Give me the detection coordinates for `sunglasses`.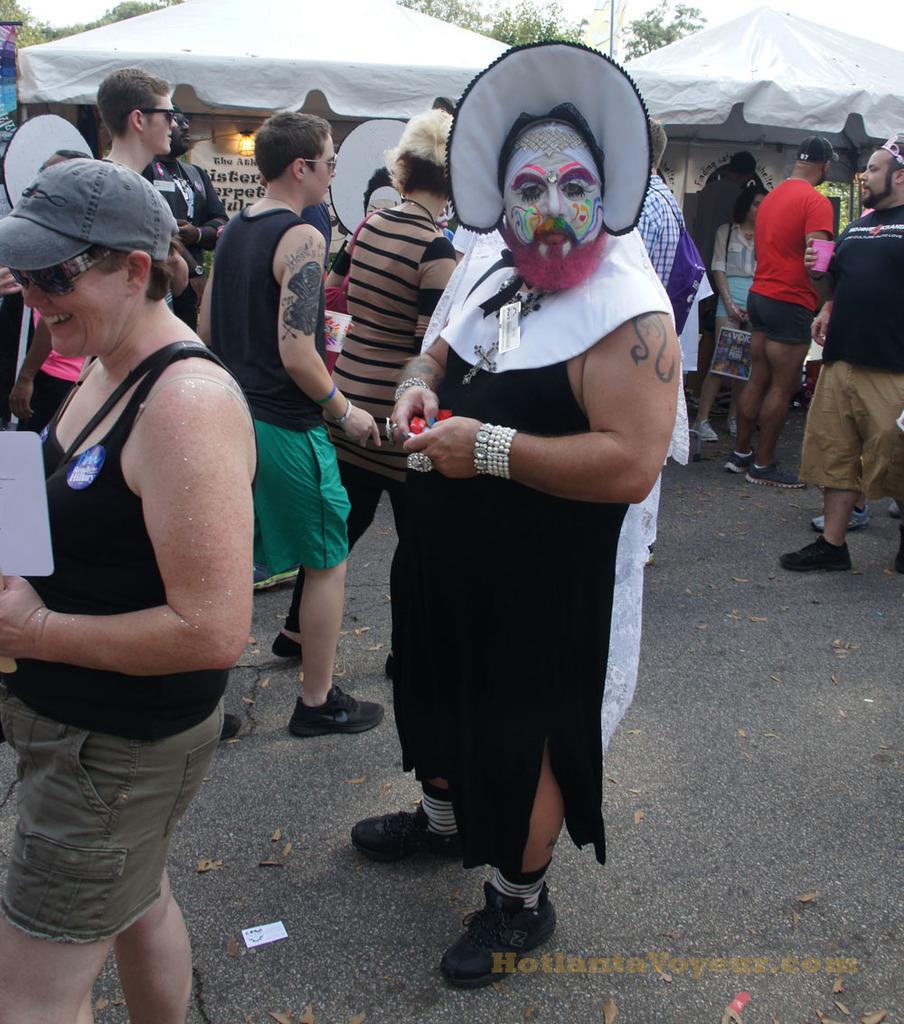
(x1=11, y1=242, x2=117, y2=302).
